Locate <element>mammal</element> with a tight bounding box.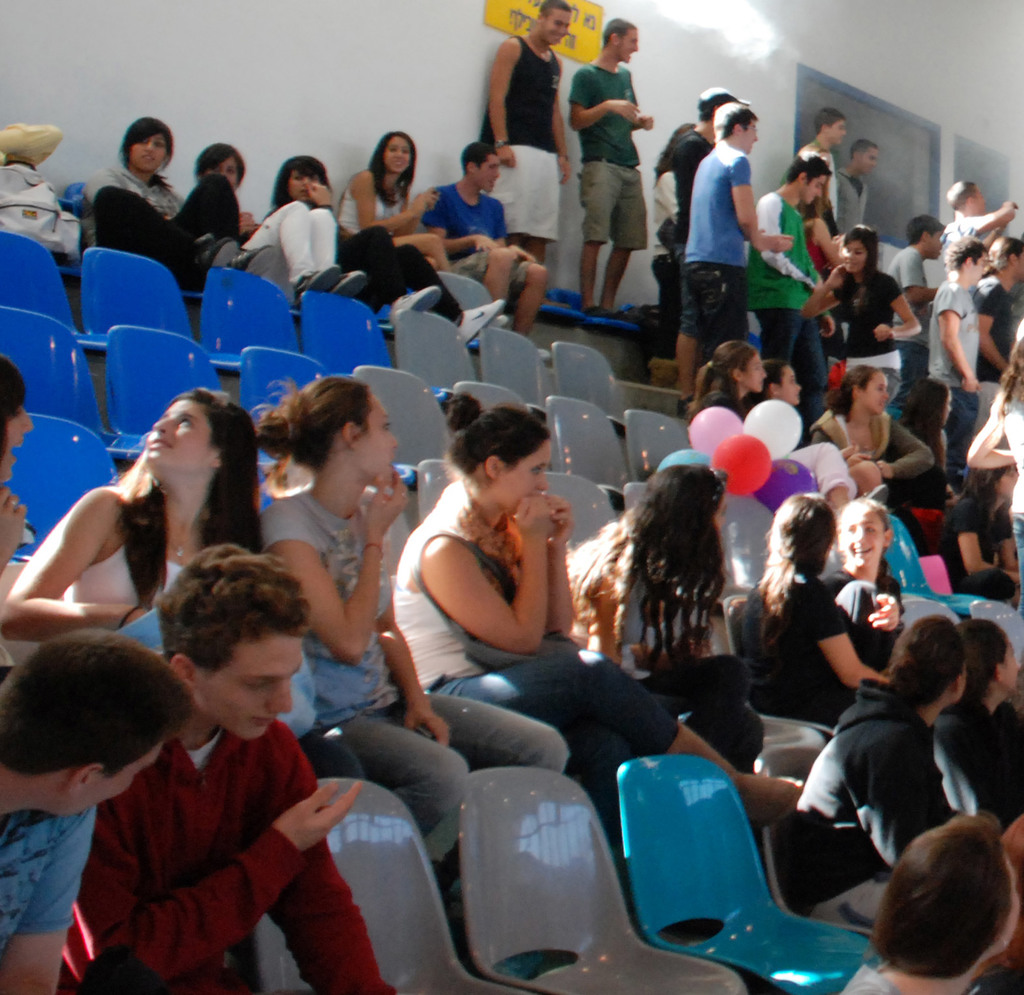
697,339,758,422.
